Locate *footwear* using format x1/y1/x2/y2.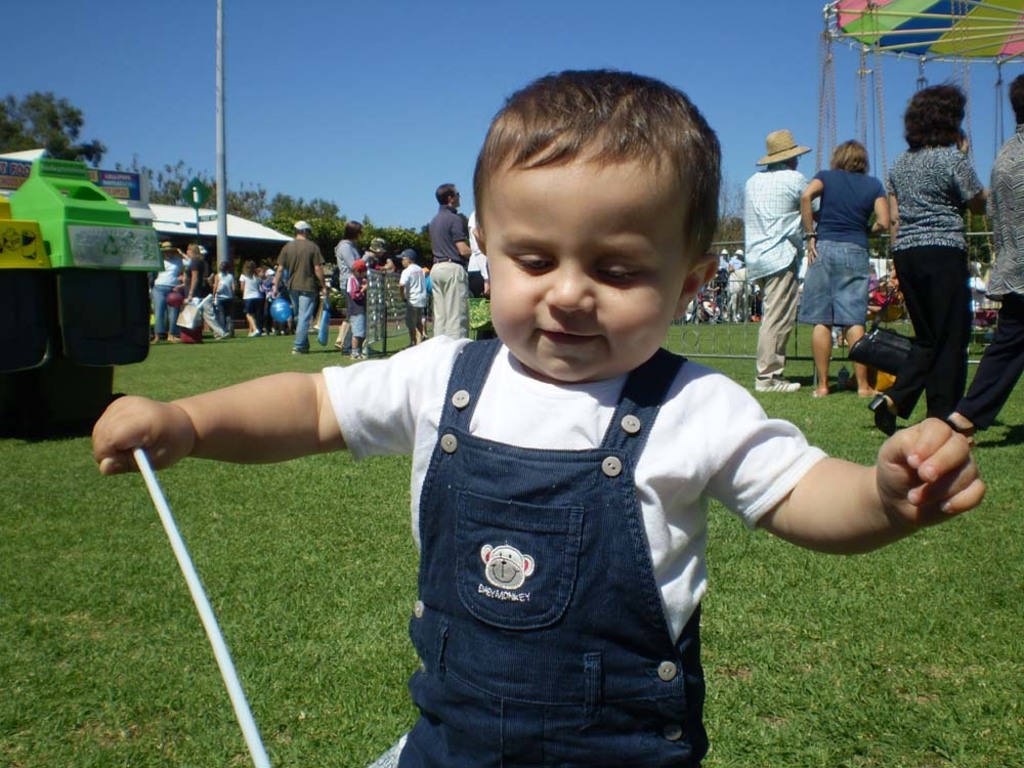
246/328/264/337.
